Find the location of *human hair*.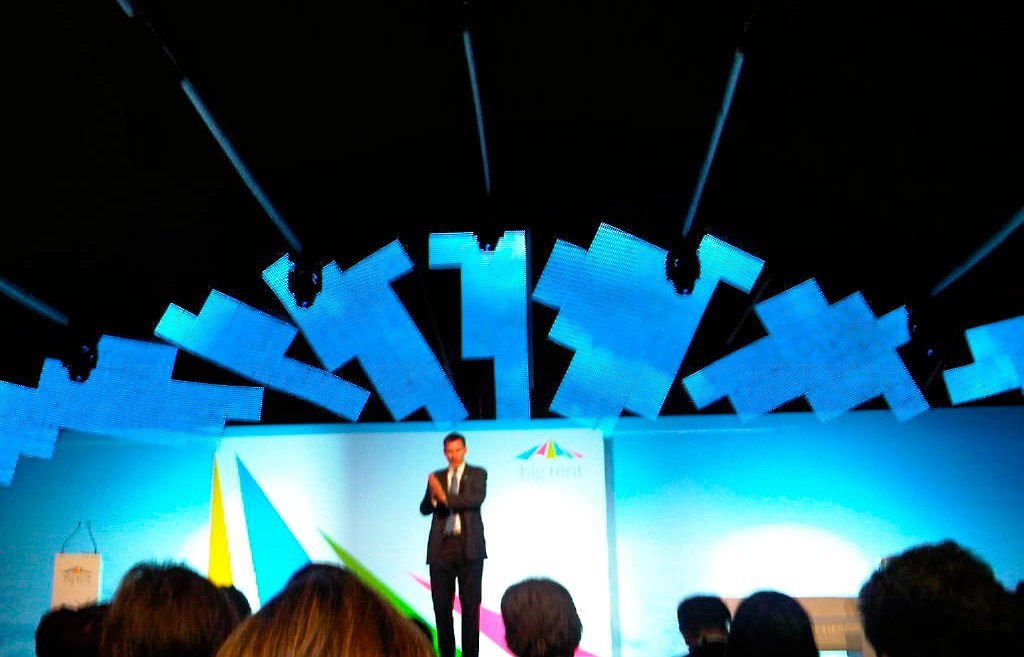
Location: [216,558,436,656].
